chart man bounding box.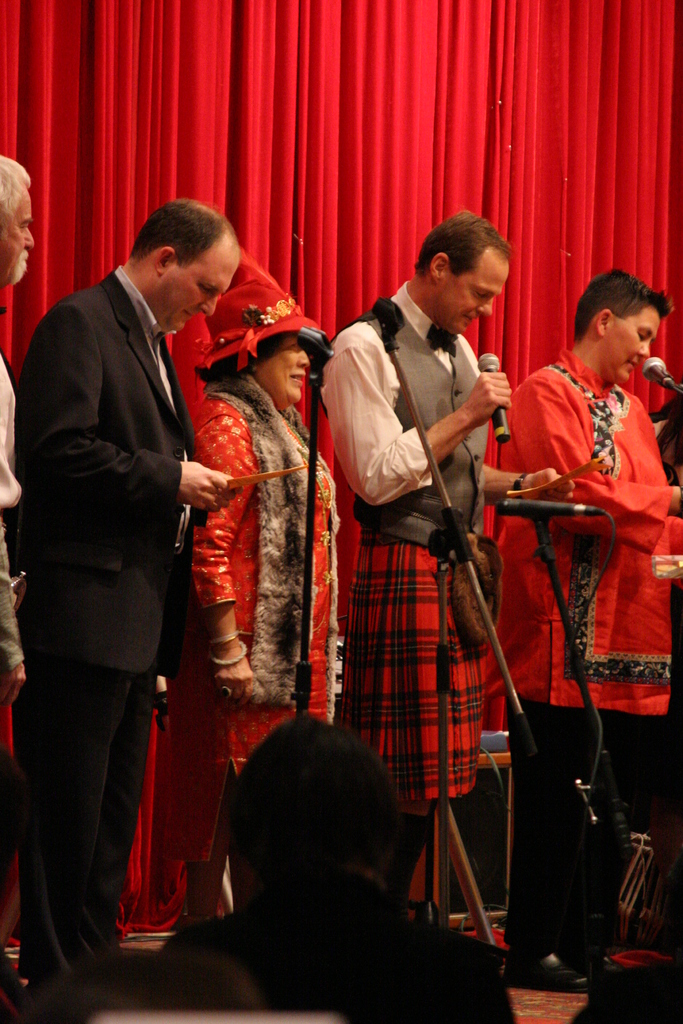
Charted: (0,158,28,695).
